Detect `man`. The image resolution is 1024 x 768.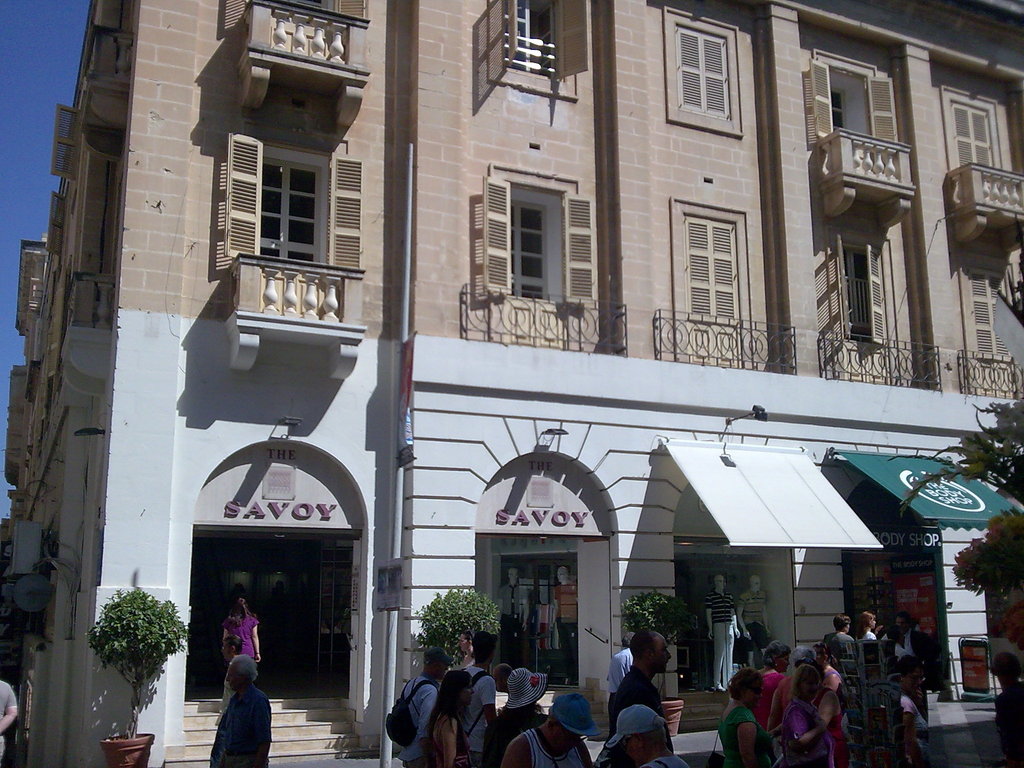
rect(826, 614, 858, 666).
